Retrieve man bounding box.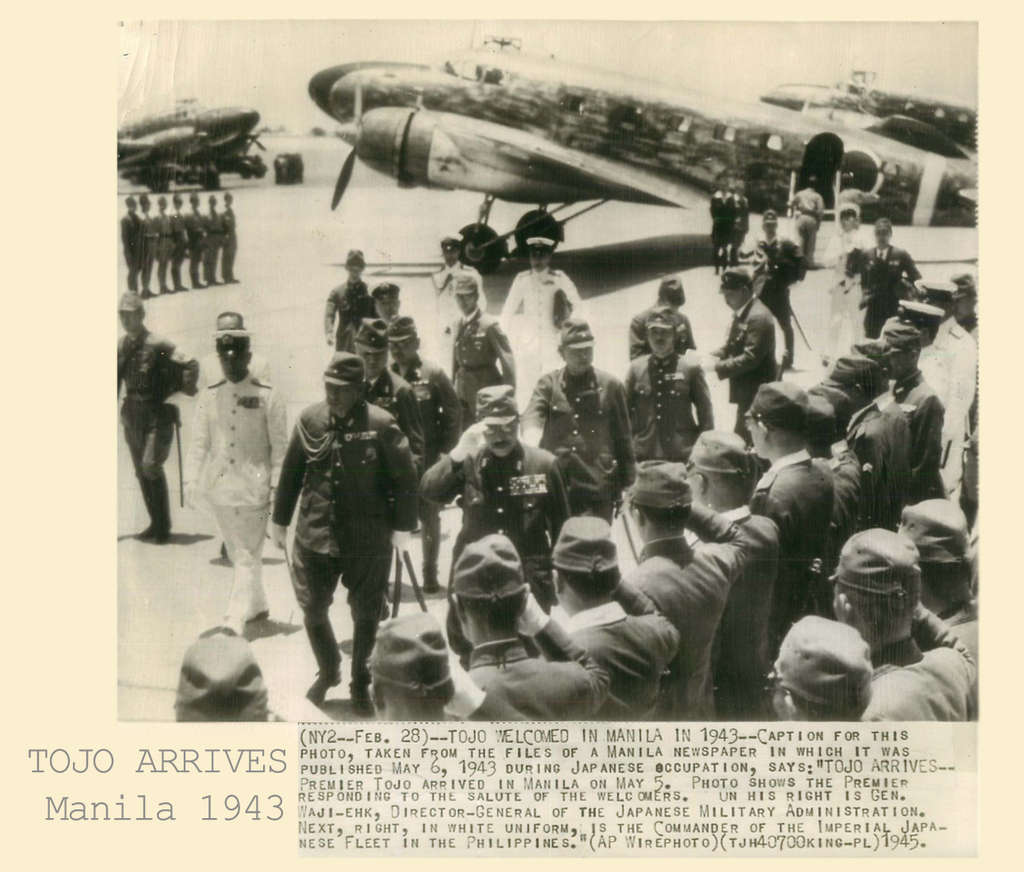
Bounding box: x1=427 y1=231 x2=491 y2=375.
